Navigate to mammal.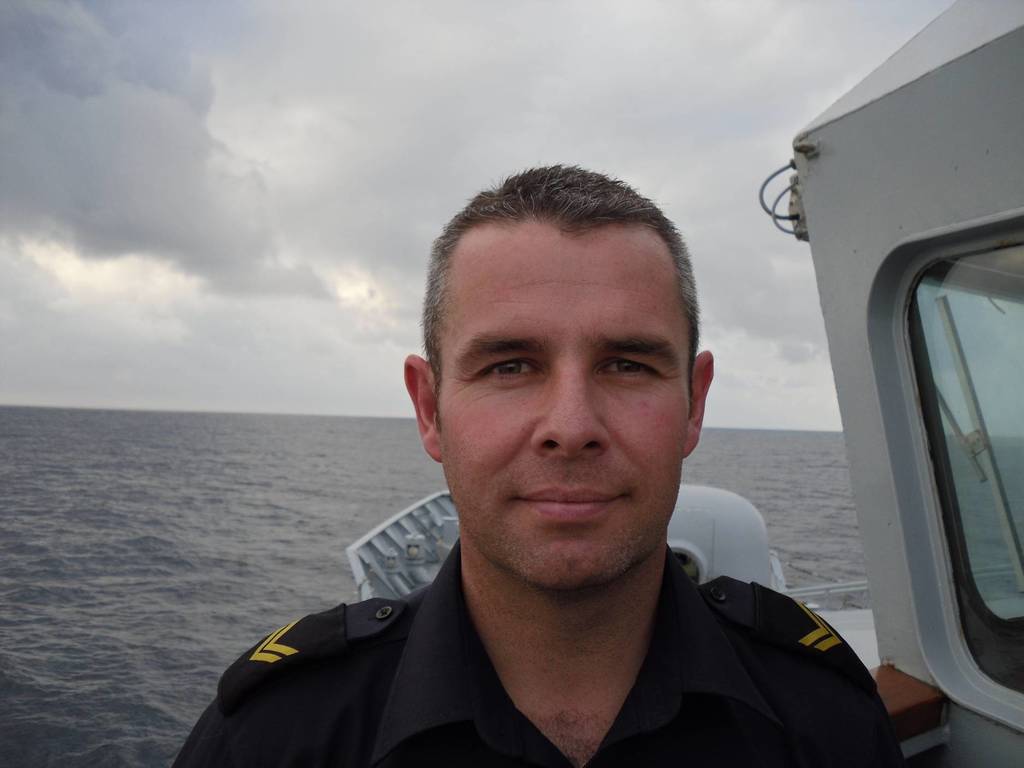
Navigation target: <region>160, 155, 905, 767</region>.
